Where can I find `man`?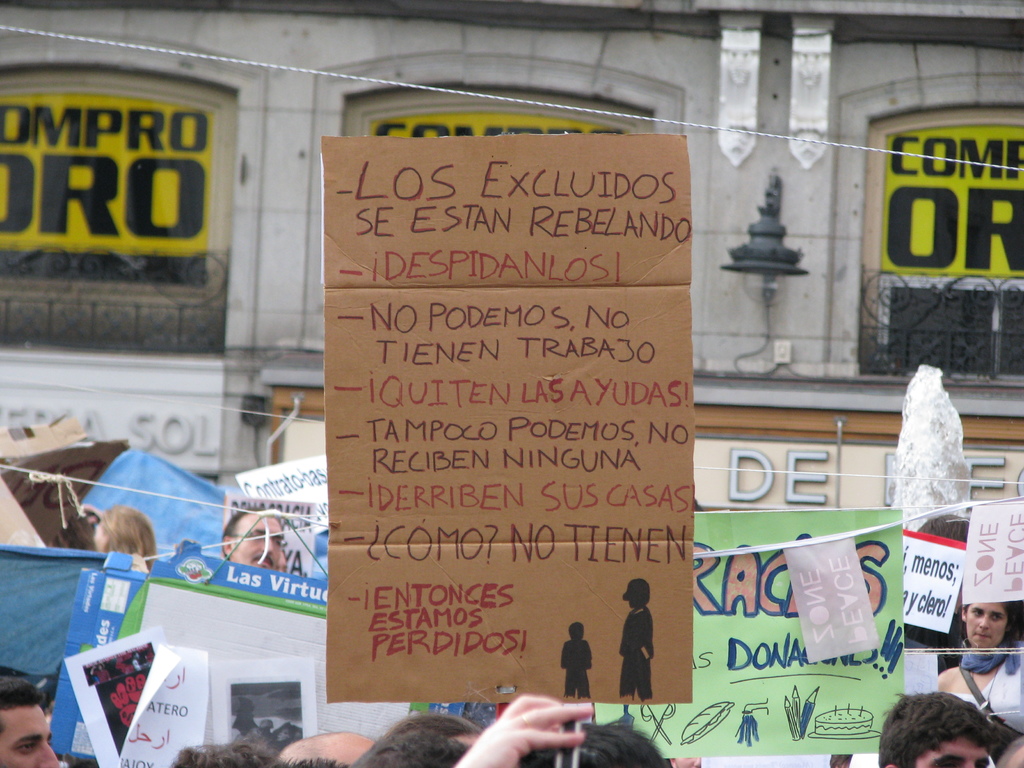
You can find it at Rect(874, 695, 1000, 767).
